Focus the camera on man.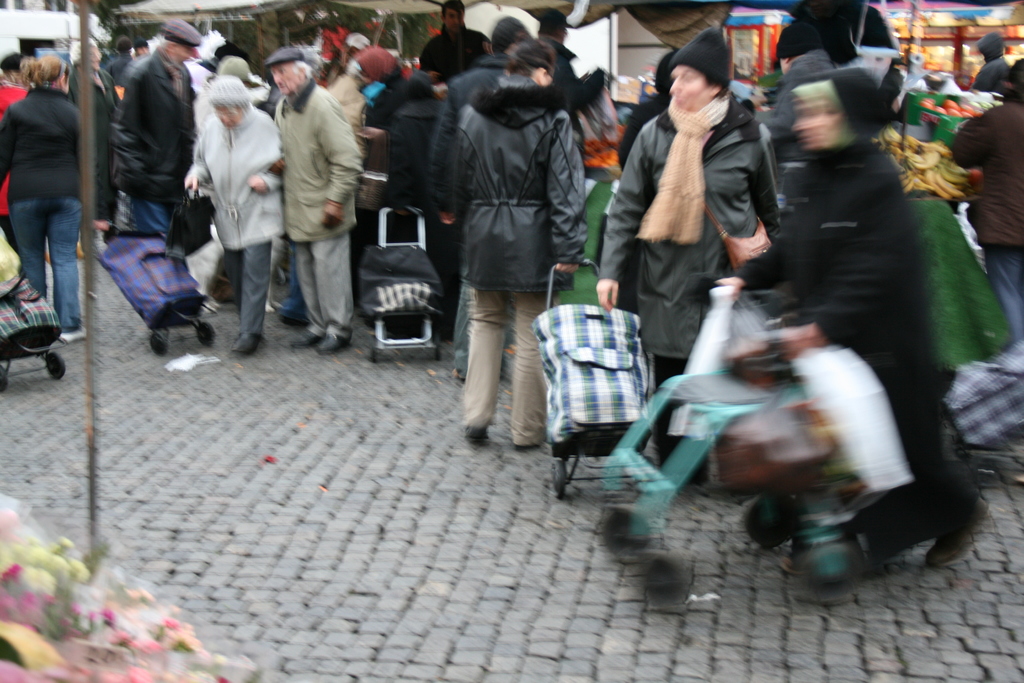
Focus region: [107, 21, 207, 253].
